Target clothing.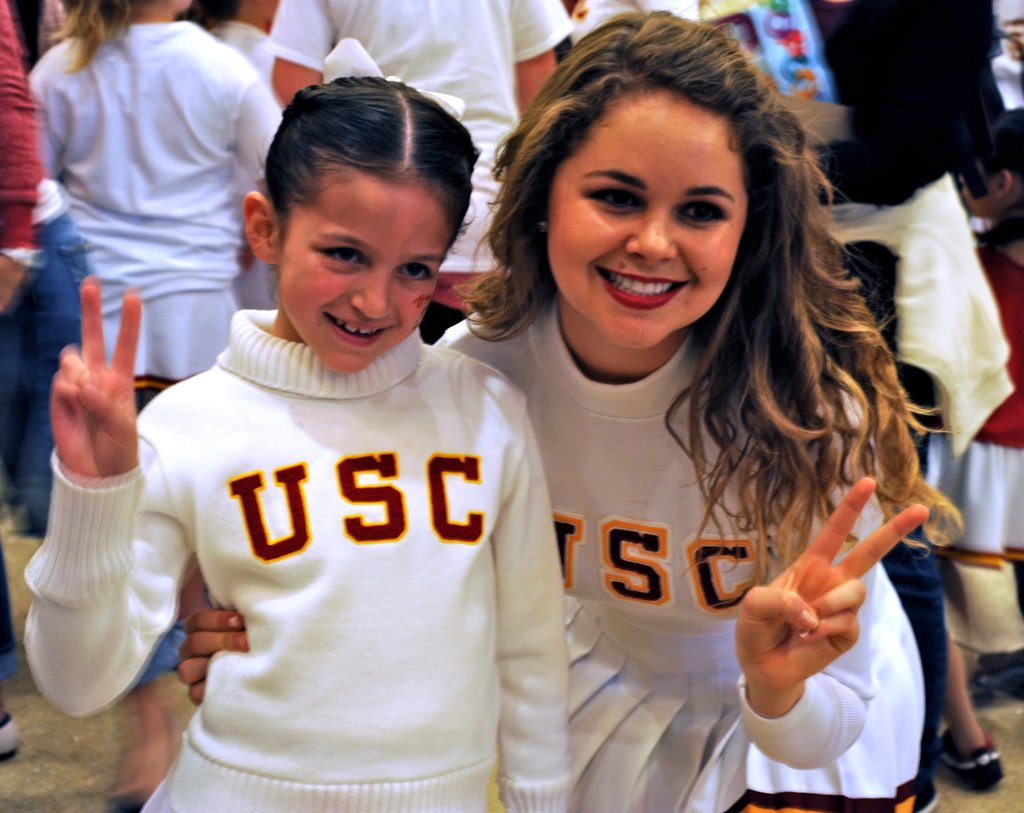
Target region: crop(22, 4, 289, 401).
